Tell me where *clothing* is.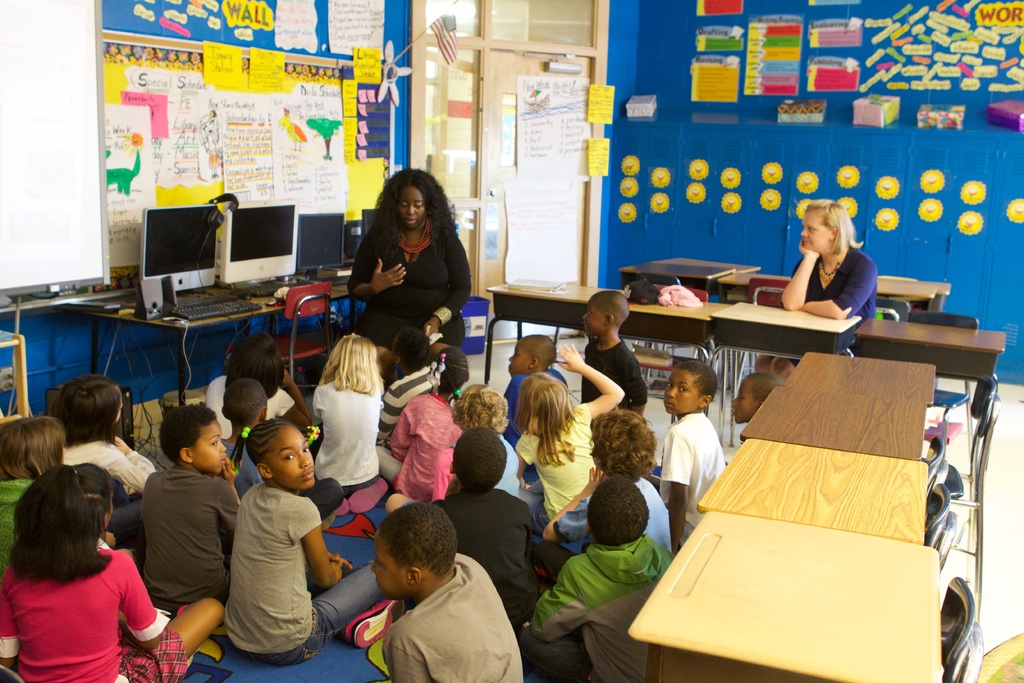
*clothing* is at <bbox>784, 245, 879, 317</bbox>.
